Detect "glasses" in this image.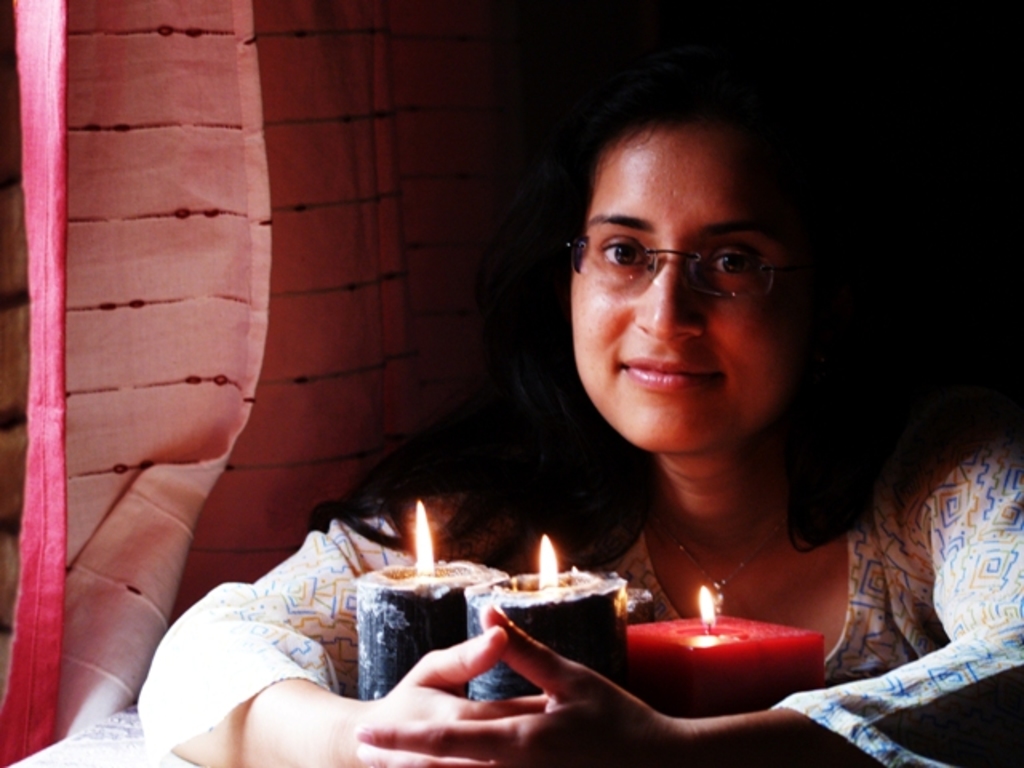
Detection: {"left": 558, "top": 210, "right": 808, "bottom": 310}.
